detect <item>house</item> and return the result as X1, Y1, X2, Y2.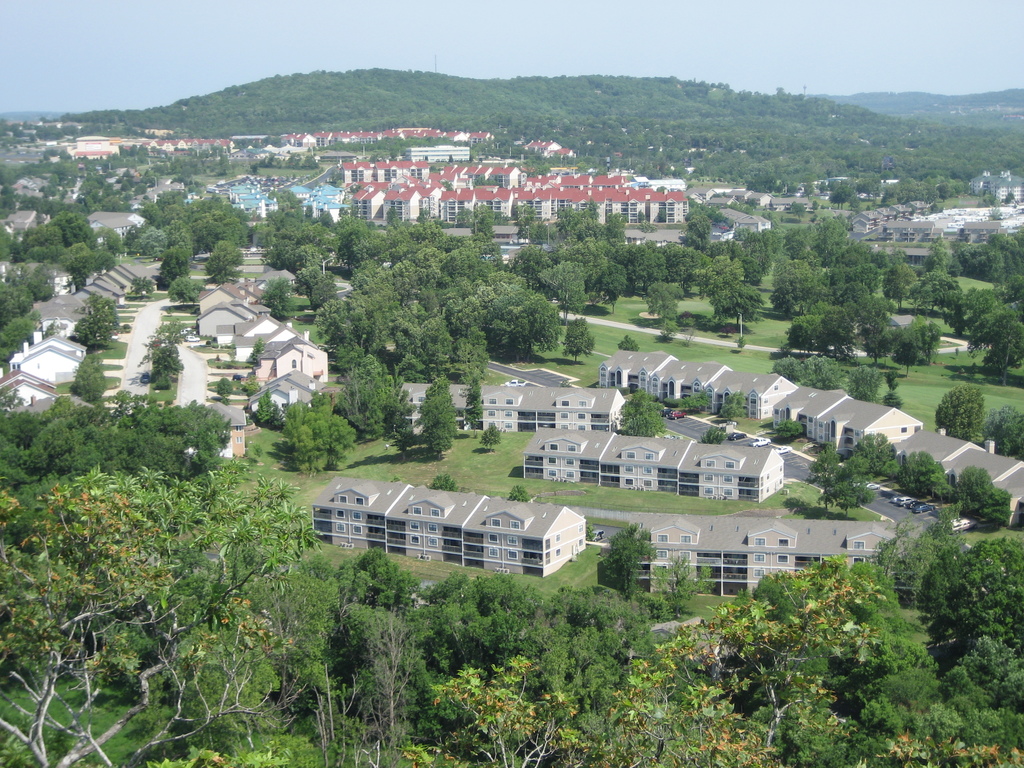
344, 179, 385, 222.
